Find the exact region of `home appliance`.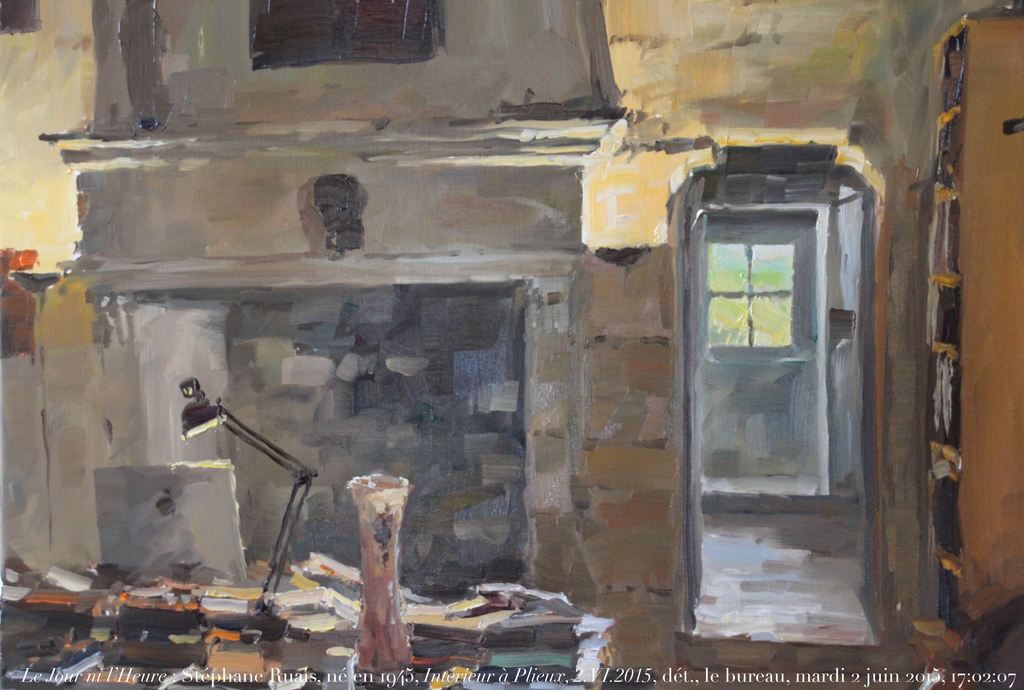
Exact region: region(180, 378, 320, 643).
